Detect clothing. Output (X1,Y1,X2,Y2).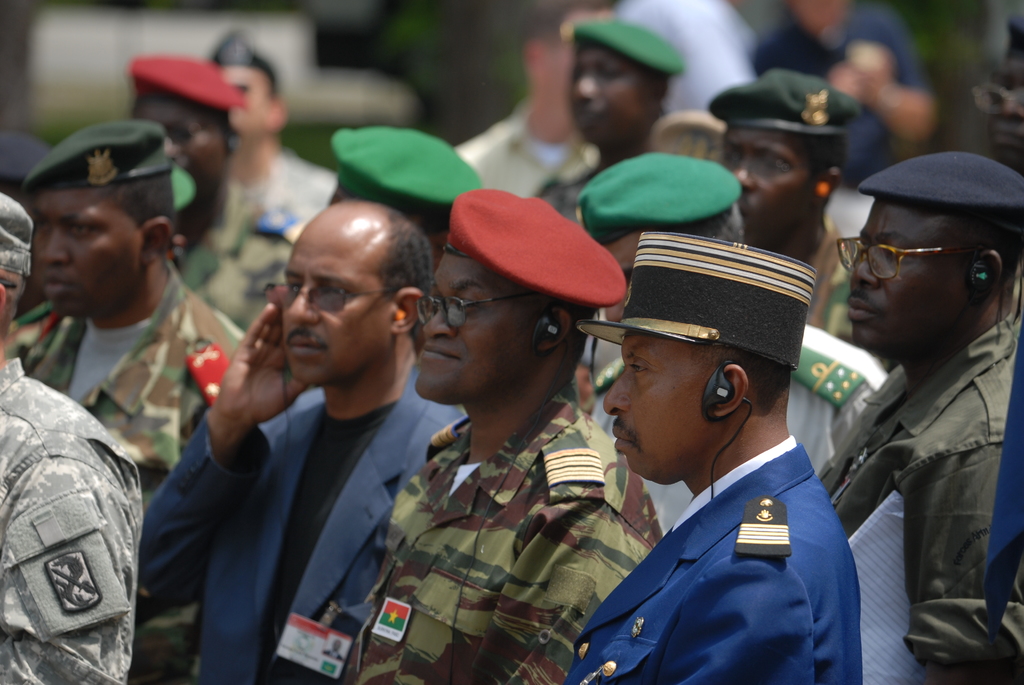
(815,304,1023,684).
